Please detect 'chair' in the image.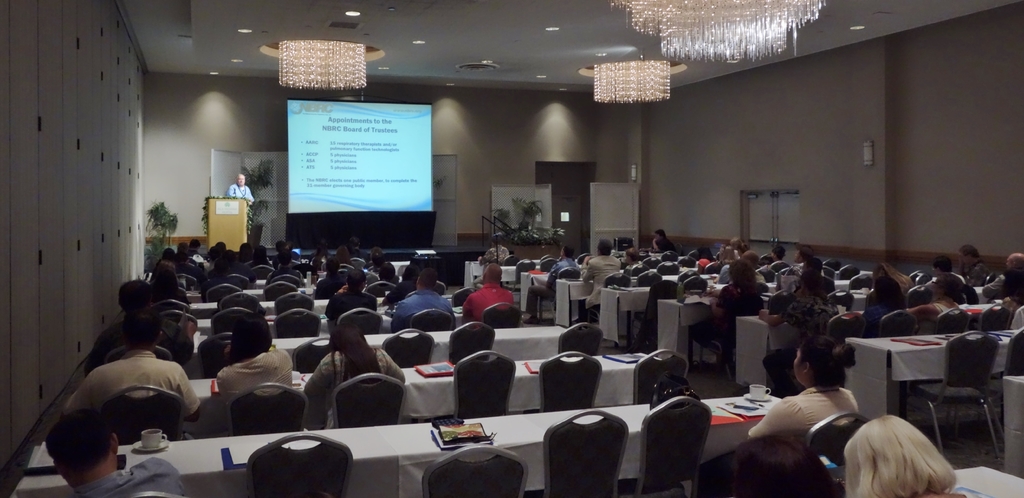
(x1=163, y1=308, x2=198, y2=331).
